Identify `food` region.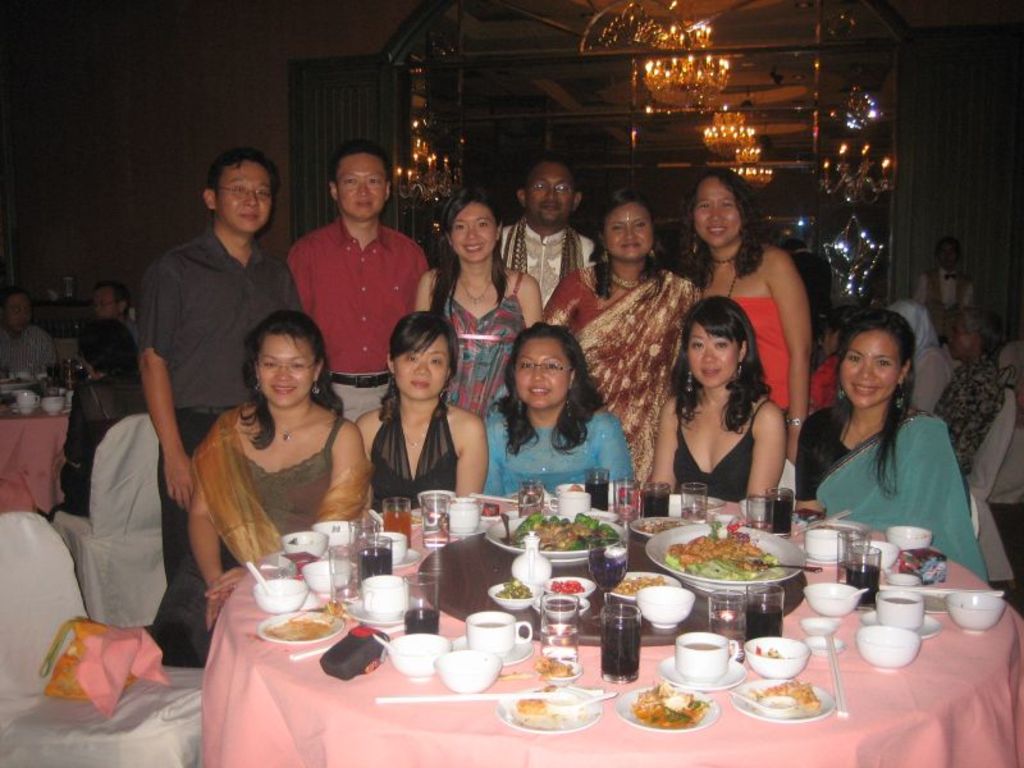
Region: (left=549, top=581, right=585, bottom=594).
